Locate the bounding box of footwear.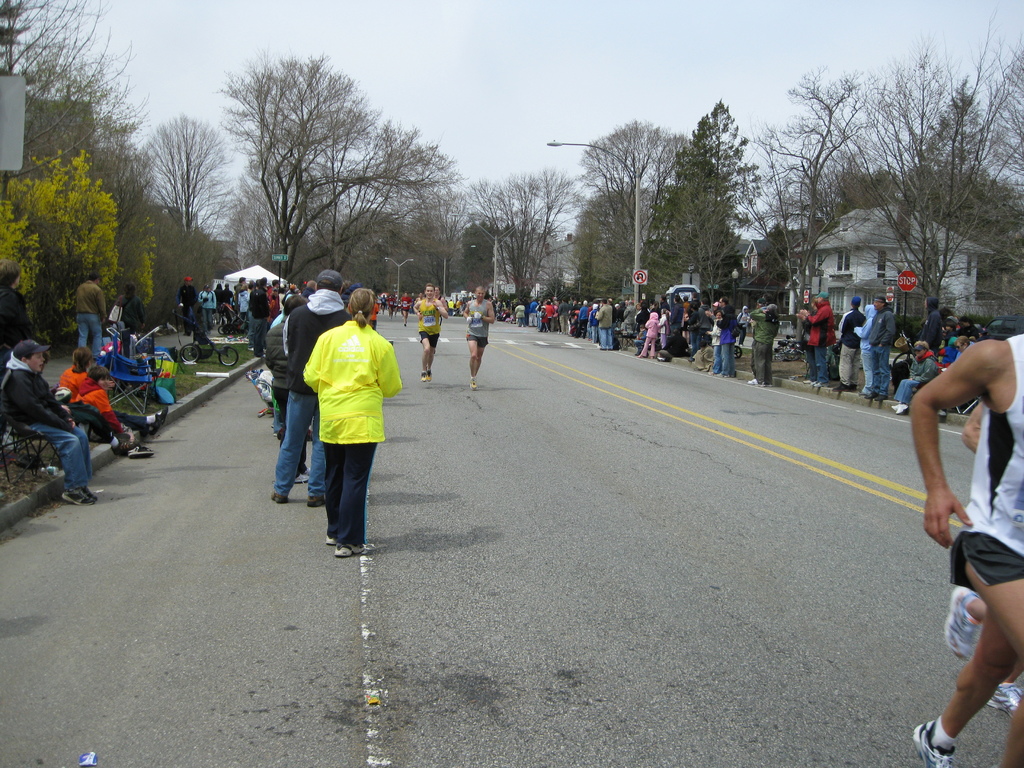
Bounding box: pyautogui.locateOnScreen(717, 371, 733, 376).
